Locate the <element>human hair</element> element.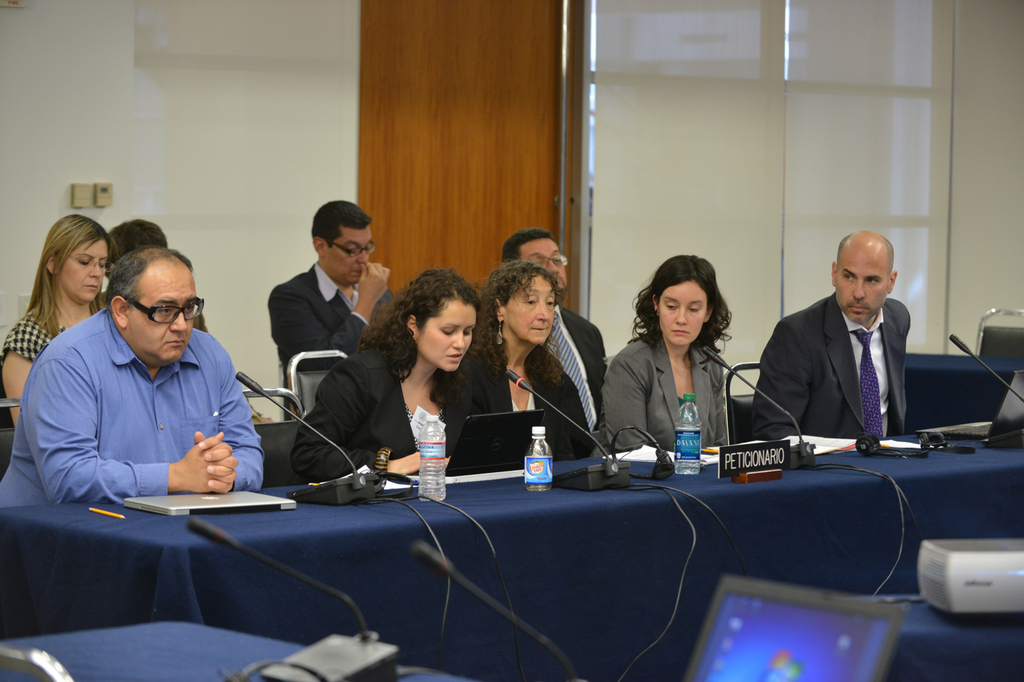
Element bbox: (x1=18, y1=208, x2=112, y2=349).
